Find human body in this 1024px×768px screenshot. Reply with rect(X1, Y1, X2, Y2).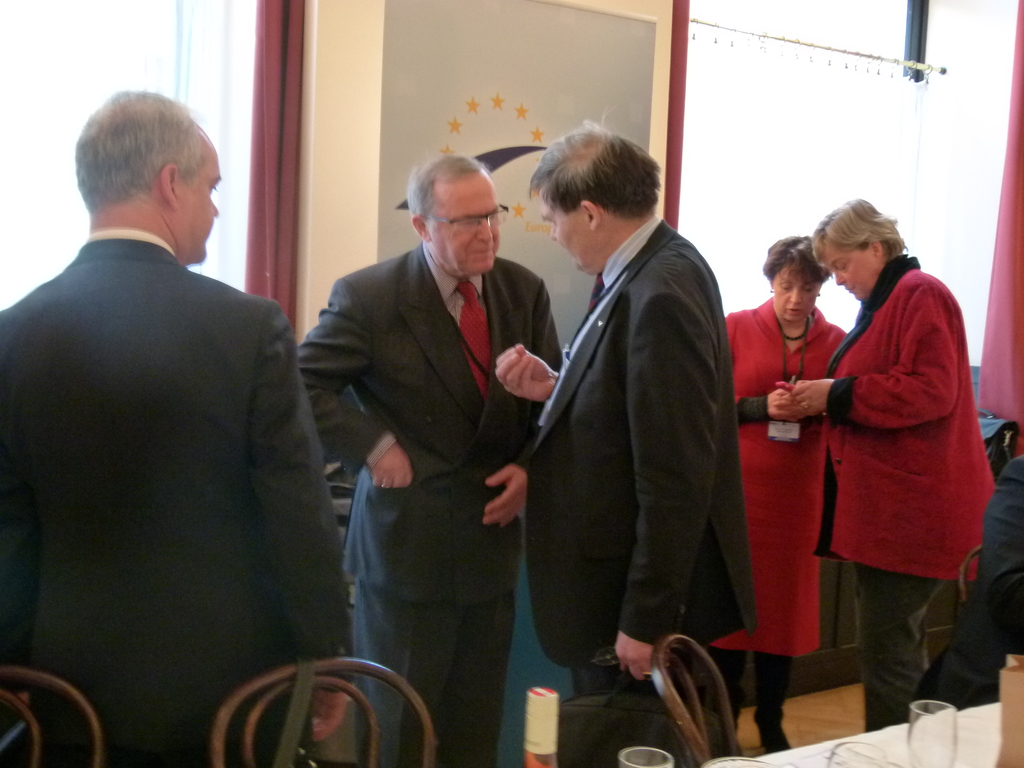
rect(298, 241, 565, 767).
